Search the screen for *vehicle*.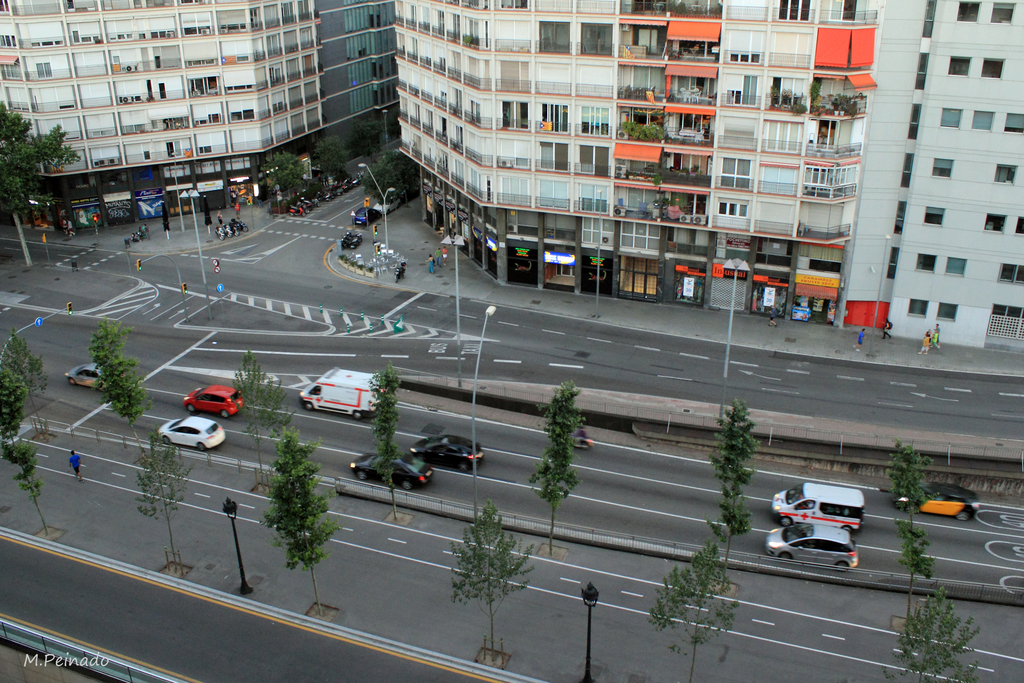
Found at [x1=227, y1=218, x2=242, y2=239].
